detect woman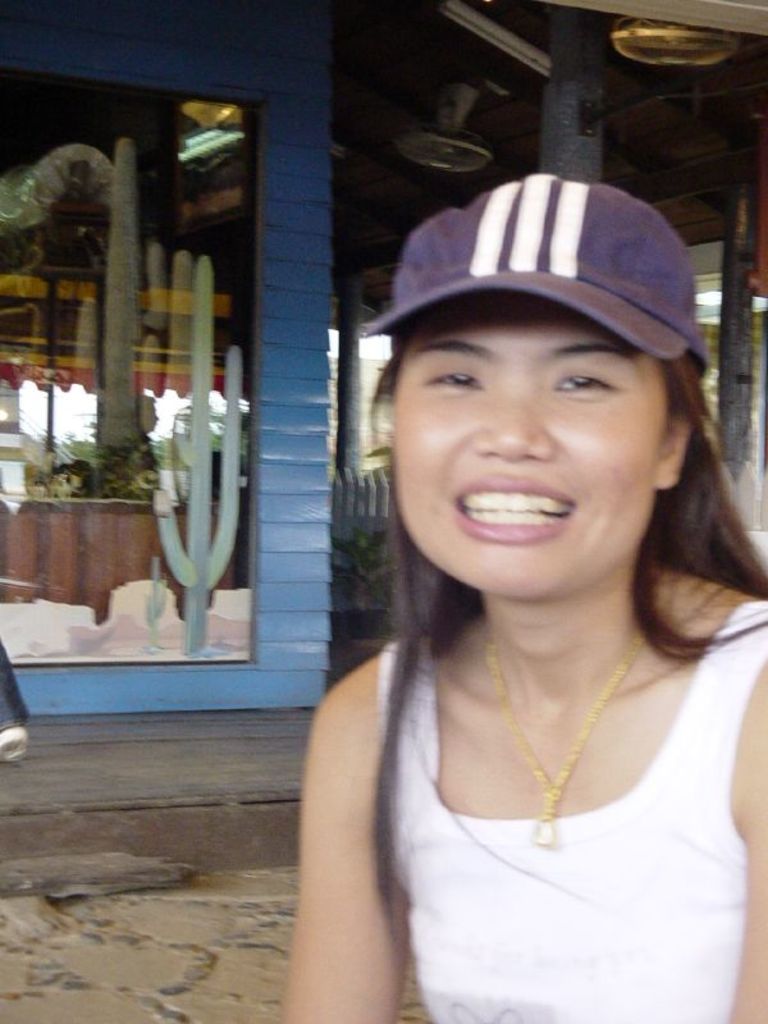
356/172/765/1021
